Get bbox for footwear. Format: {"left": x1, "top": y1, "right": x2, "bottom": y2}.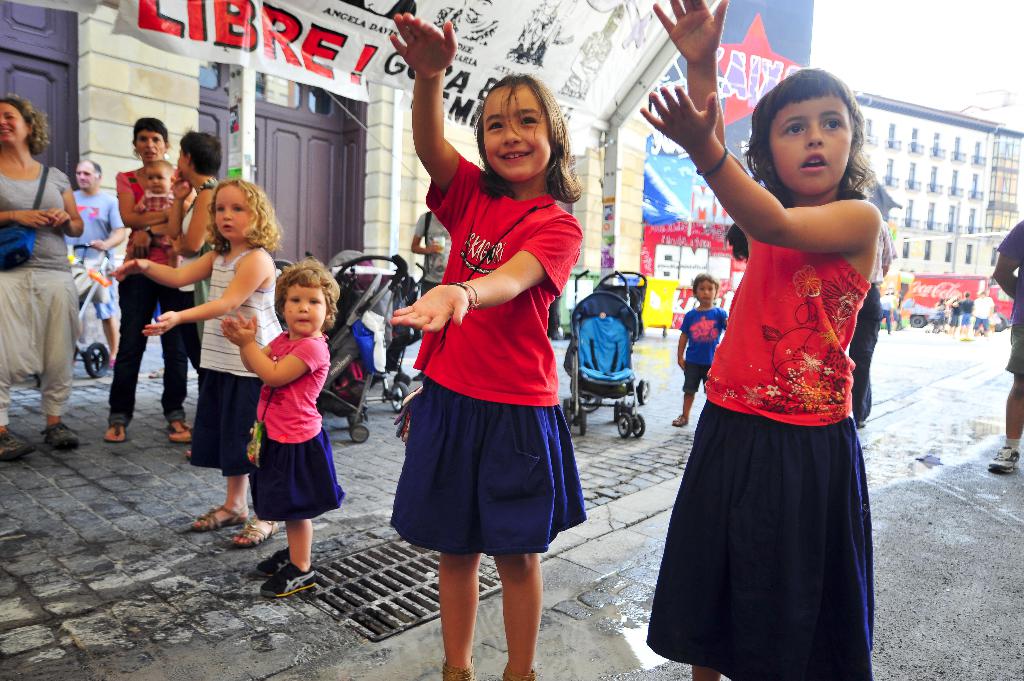
{"left": 108, "top": 358, "right": 113, "bottom": 369}.
